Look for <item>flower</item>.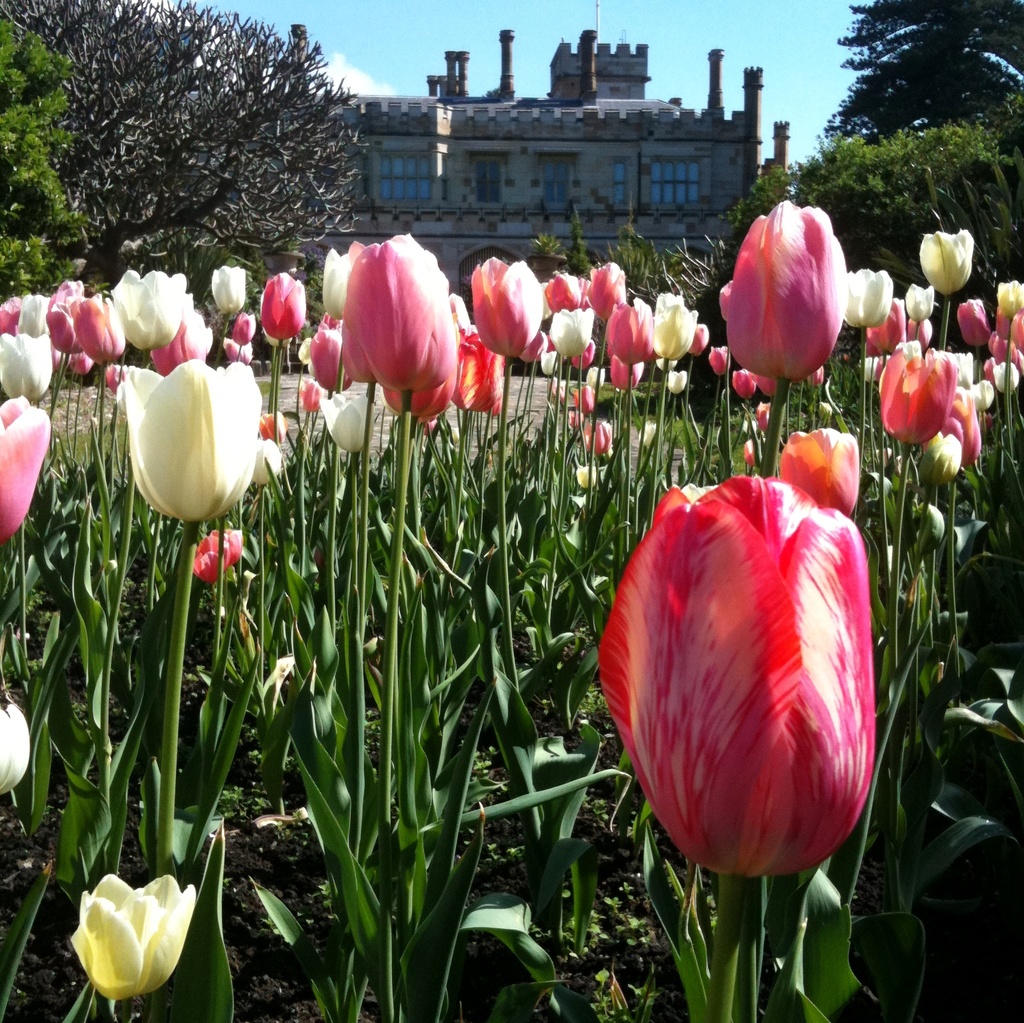
Found: rect(928, 432, 957, 476).
